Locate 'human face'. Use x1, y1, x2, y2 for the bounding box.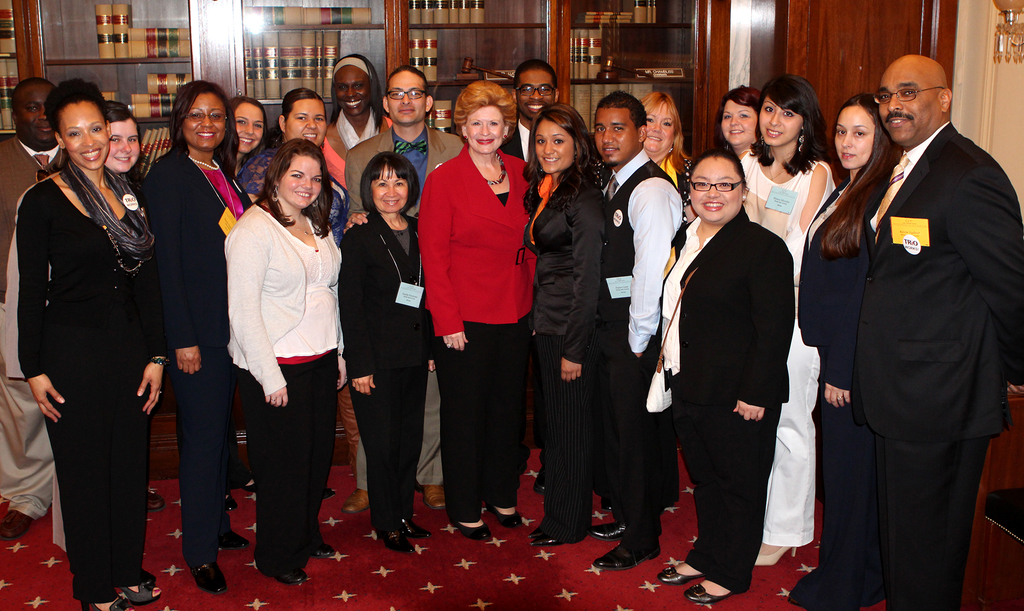
466, 107, 503, 154.
